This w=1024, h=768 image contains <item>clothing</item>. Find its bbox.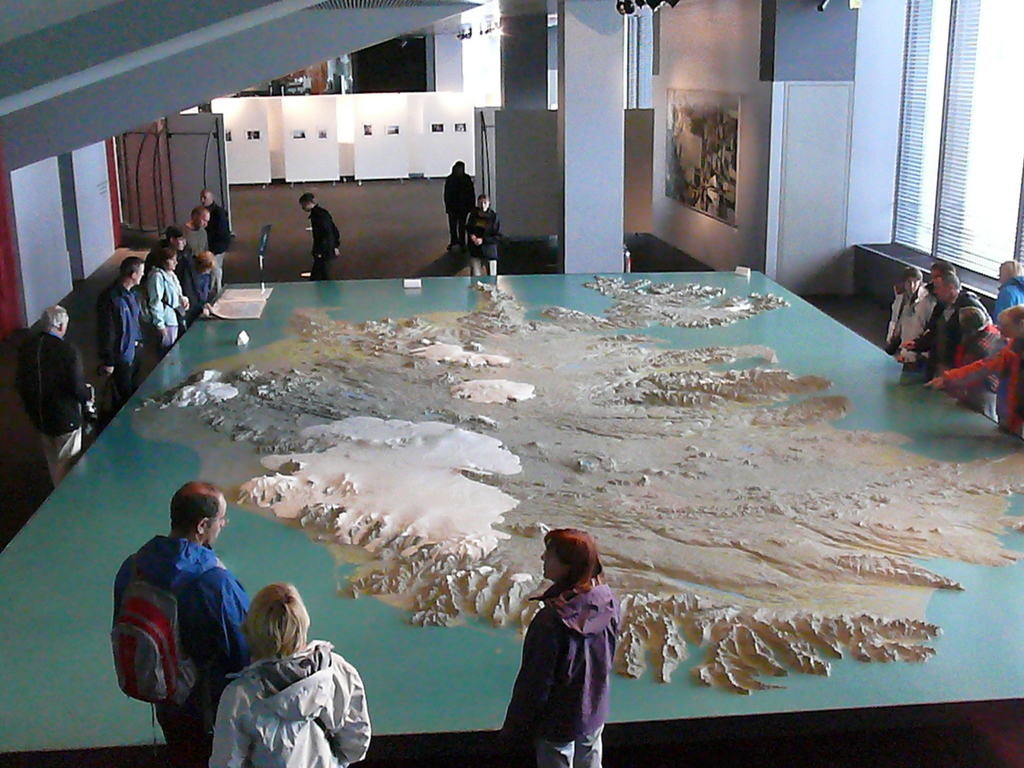
x1=20, y1=333, x2=100, y2=484.
